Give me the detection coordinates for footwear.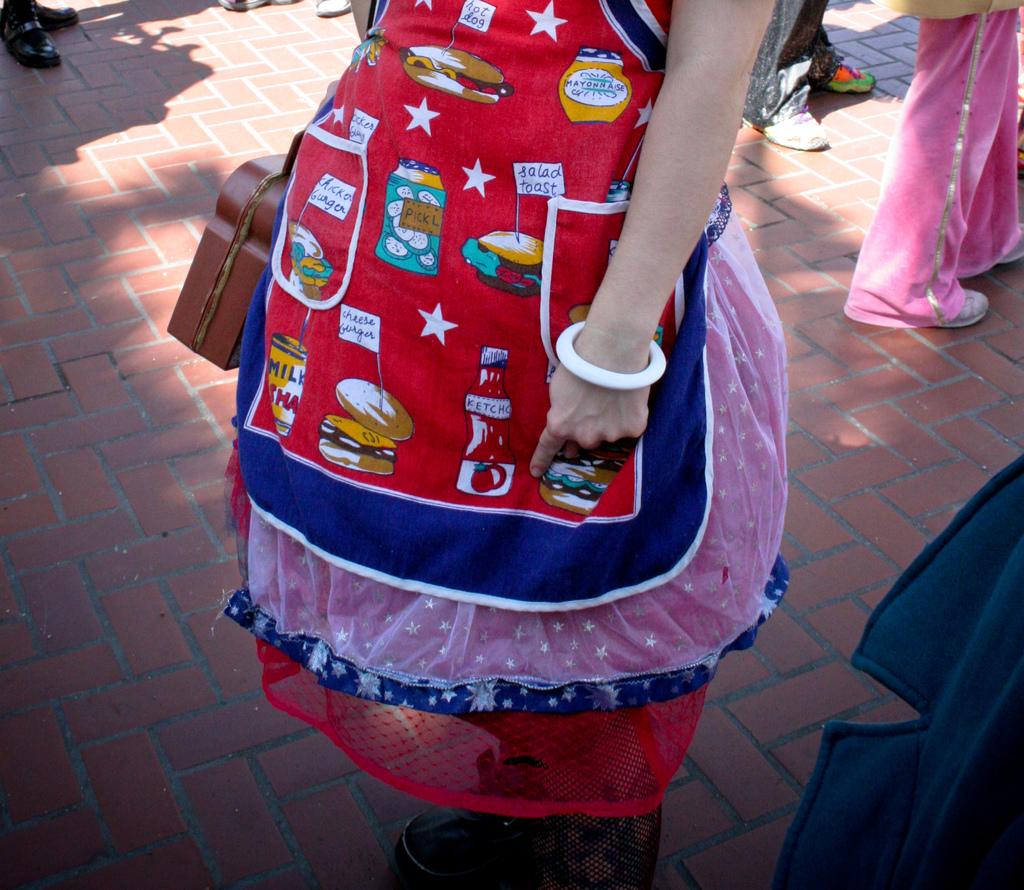
{"x1": 41, "y1": 2, "x2": 76, "y2": 31}.
